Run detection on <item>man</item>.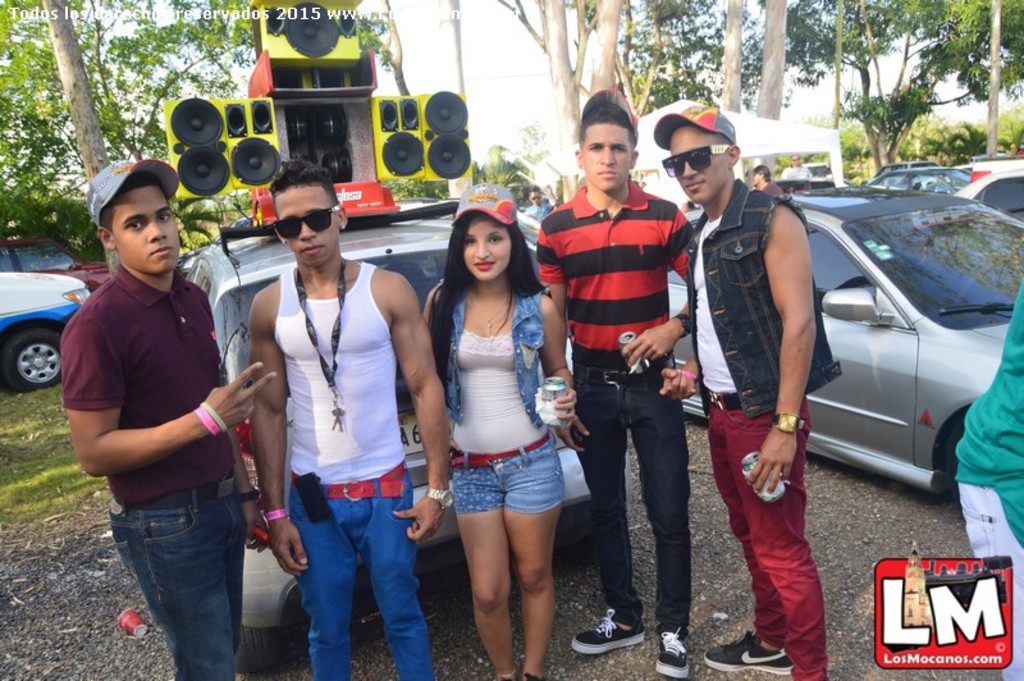
Result: <bbox>243, 164, 456, 680</bbox>.
